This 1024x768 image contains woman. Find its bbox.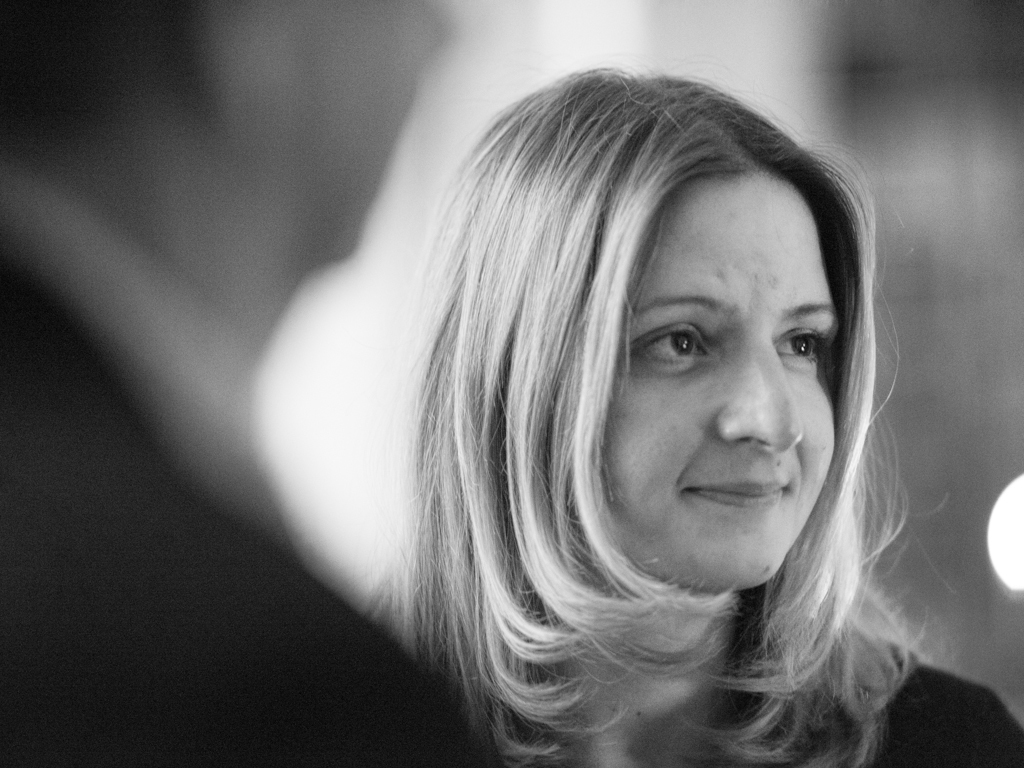
box=[341, 57, 1023, 767].
